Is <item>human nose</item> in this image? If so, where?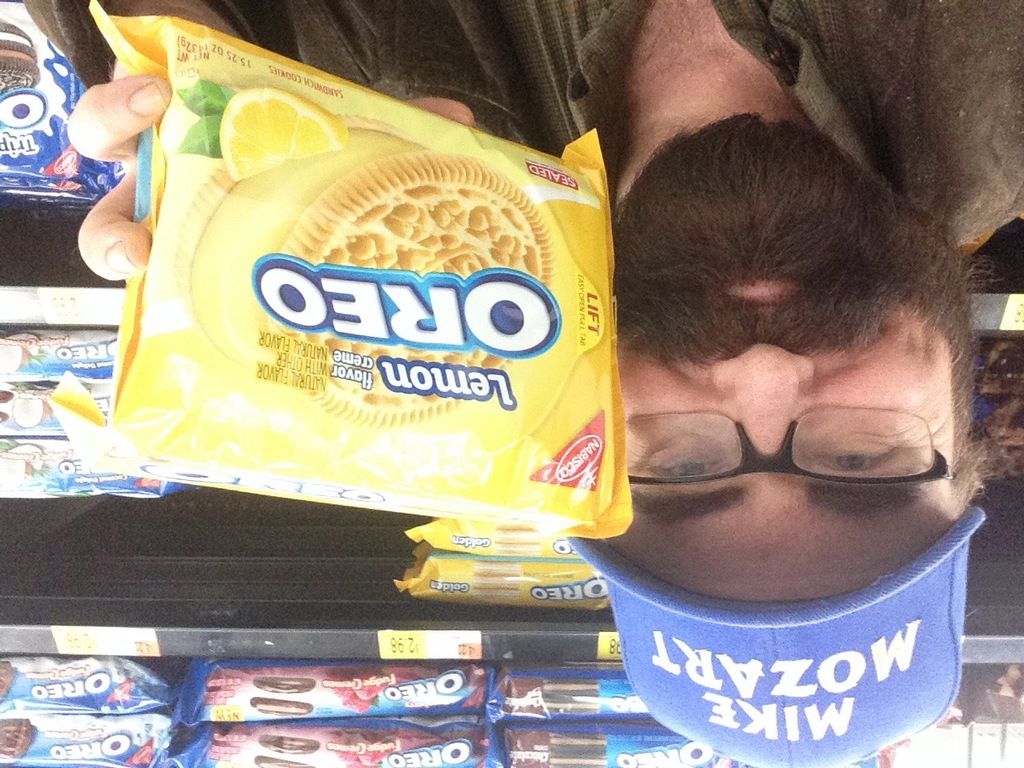
Yes, at (706, 342, 814, 462).
